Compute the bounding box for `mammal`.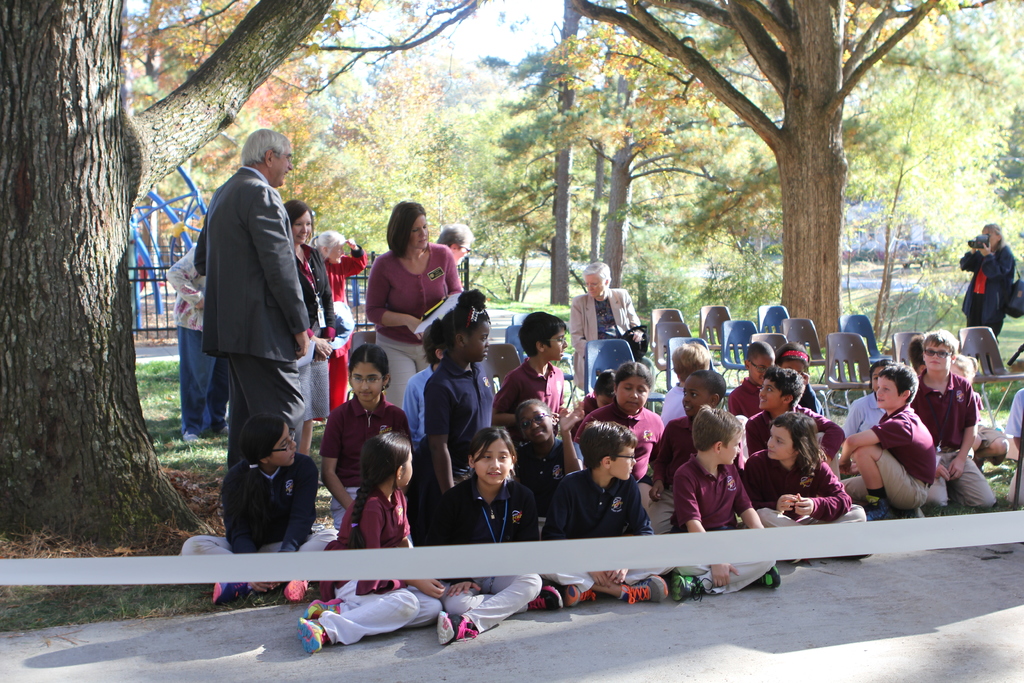
rect(431, 425, 535, 639).
